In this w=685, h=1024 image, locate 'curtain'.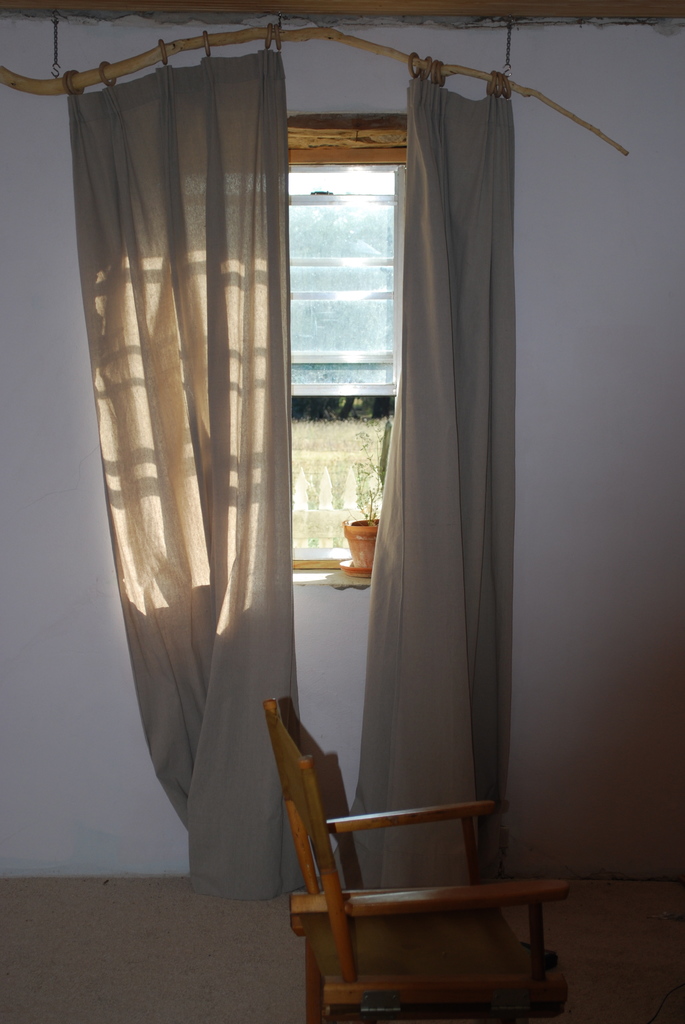
Bounding box: select_region(65, 0, 593, 945).
